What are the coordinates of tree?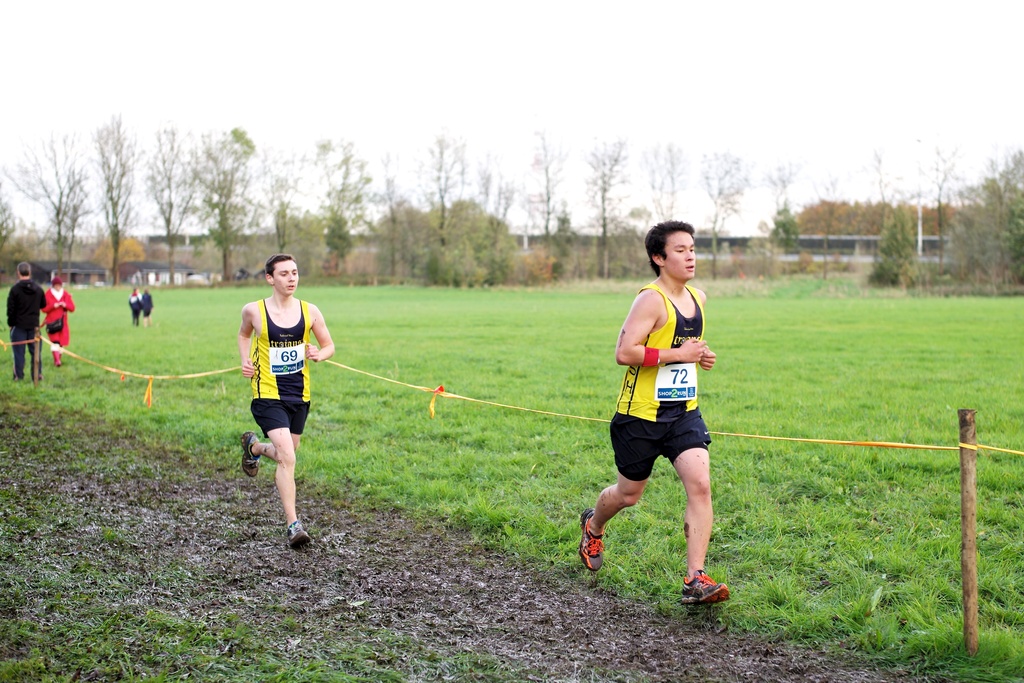
x1=773 y1=155 x2=799 y2=252.
